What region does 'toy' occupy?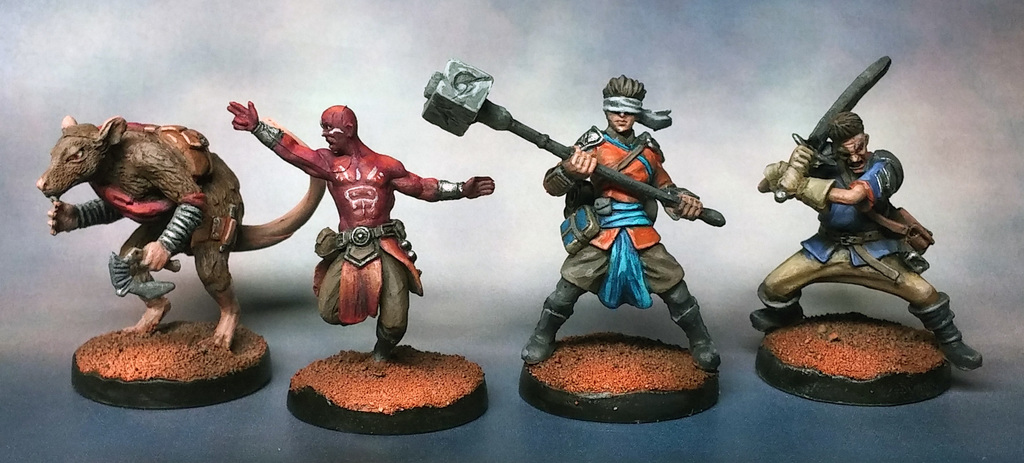
detection(38, 113, 327, 412).
